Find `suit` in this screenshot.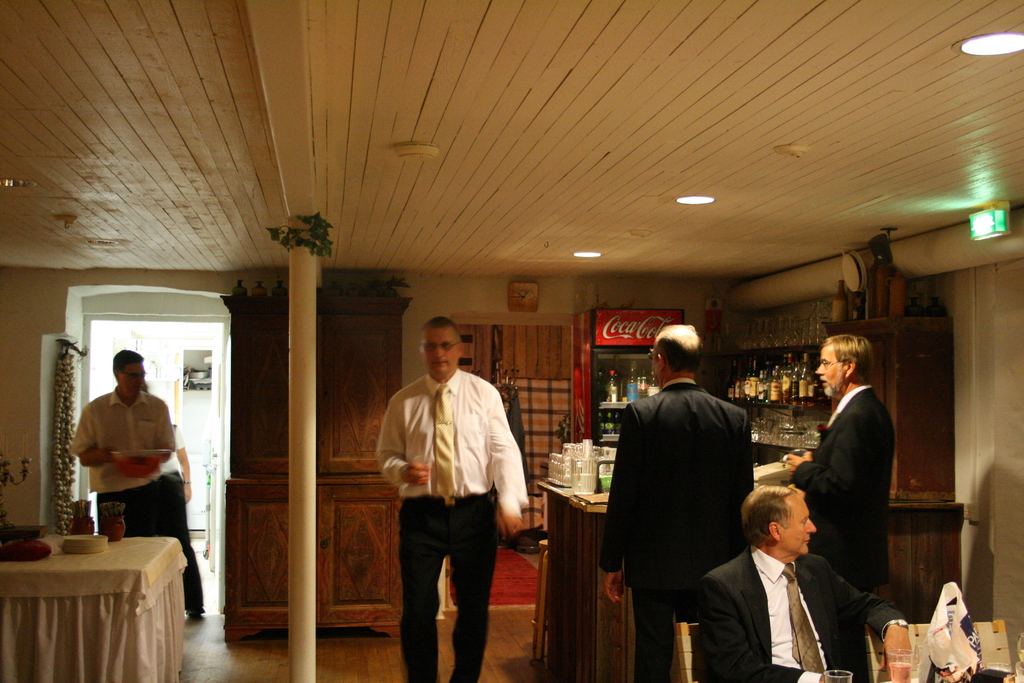
The bounding box for `suit` is (684,534,911,682).
